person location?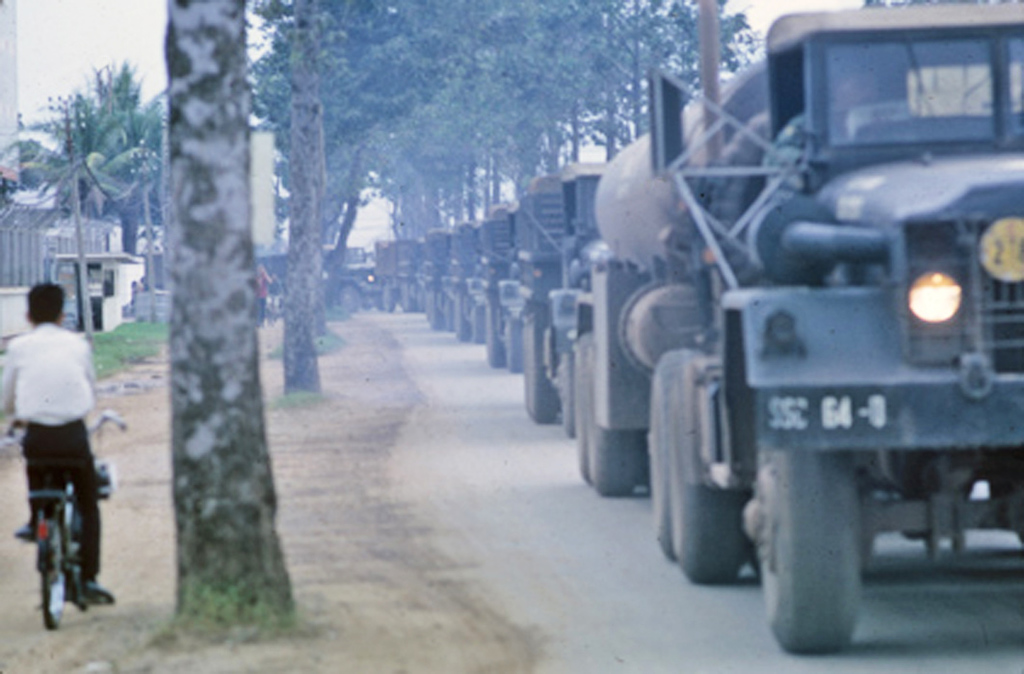
{"left": 270, "top": 272, "right": 283, "bottom": 318}
